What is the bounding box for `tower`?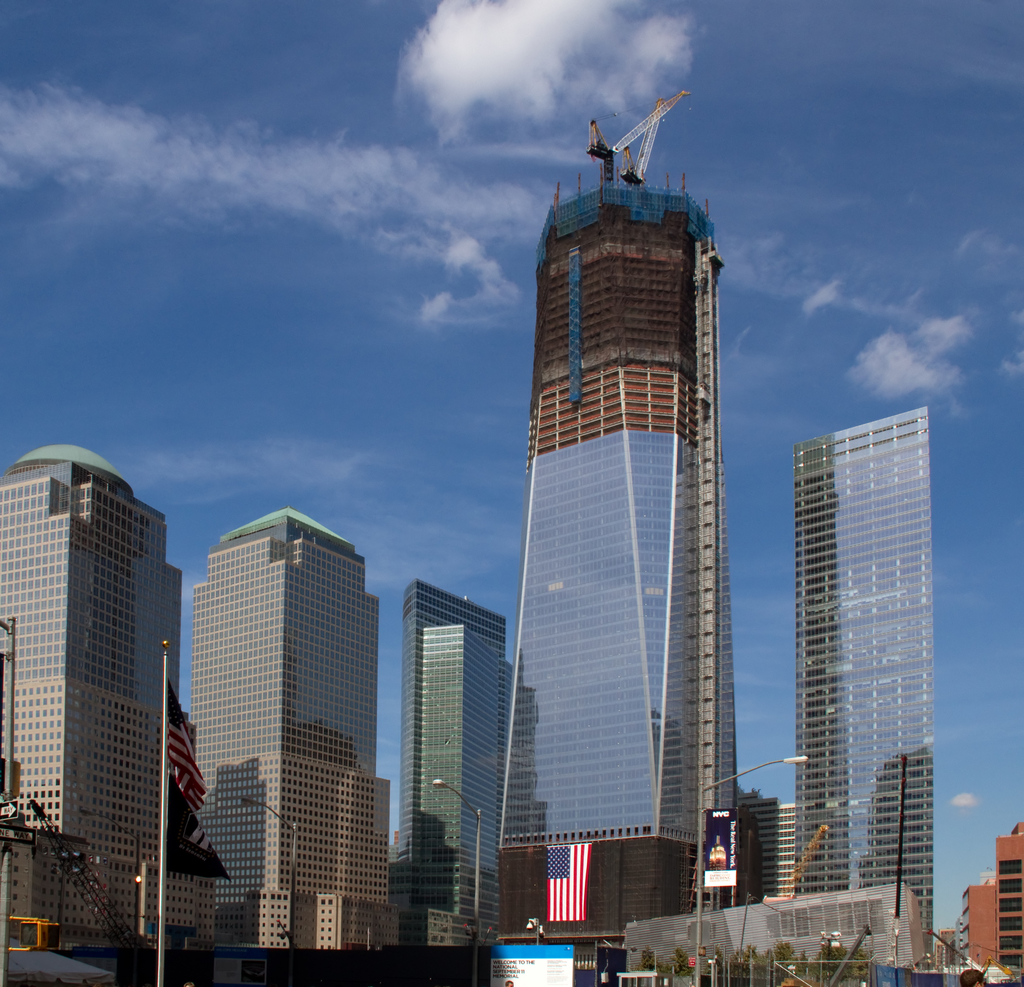
l=0, t=445, r=184, b=986.
